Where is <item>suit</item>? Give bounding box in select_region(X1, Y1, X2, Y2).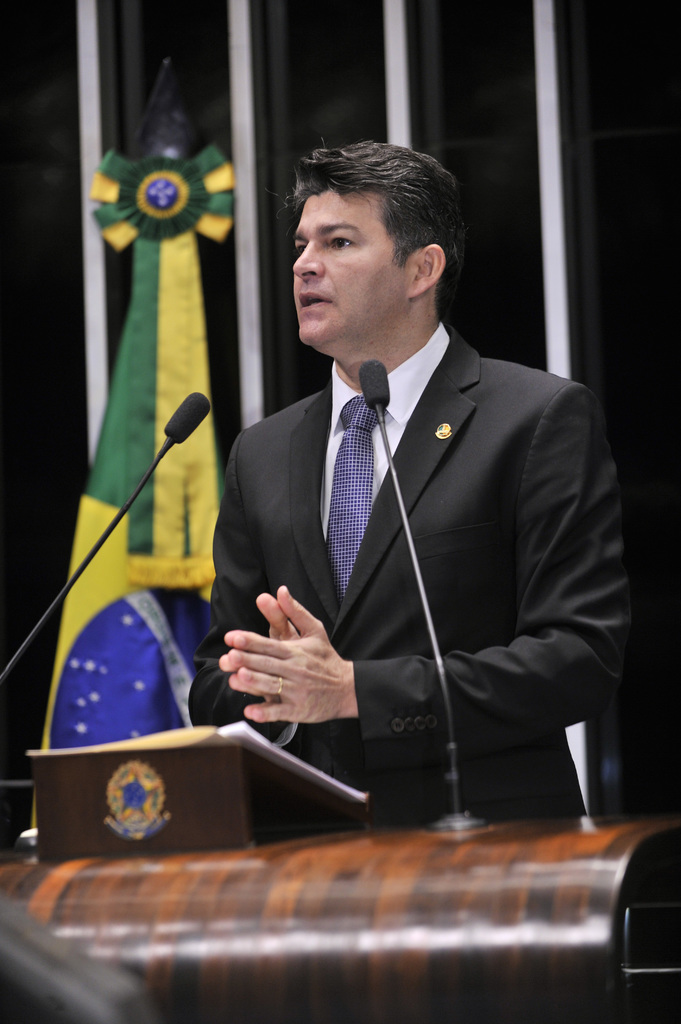
select_region(192, 234, 612, 838).
